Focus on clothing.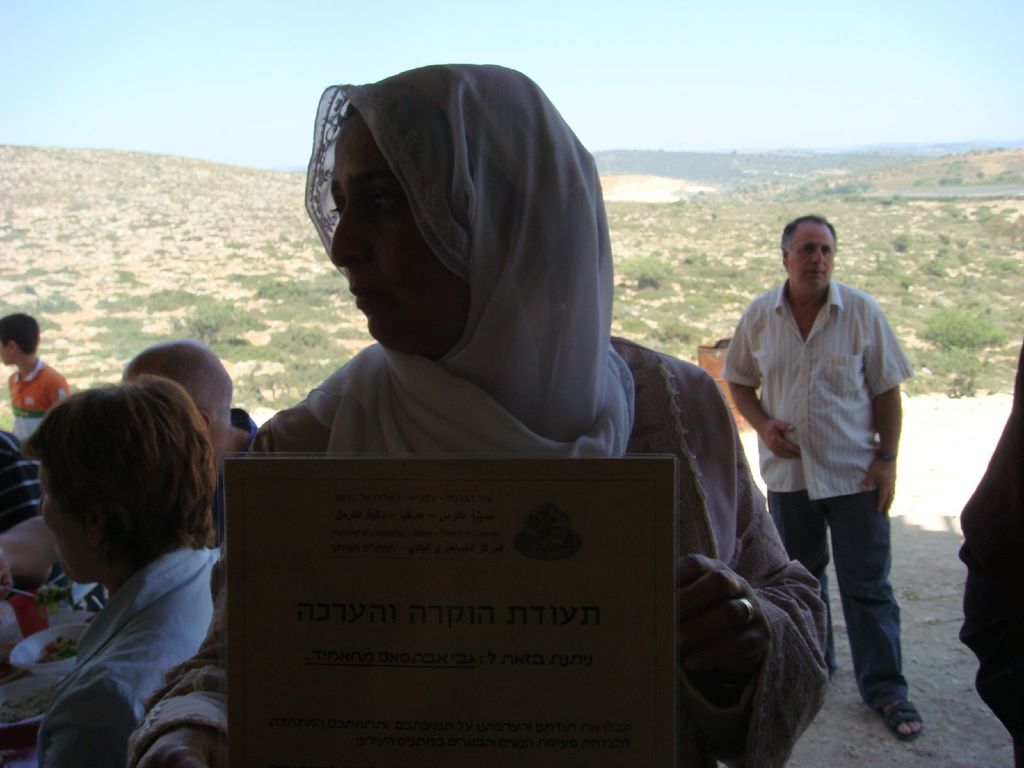
Focused at box=[35, 549, 228, 767].
